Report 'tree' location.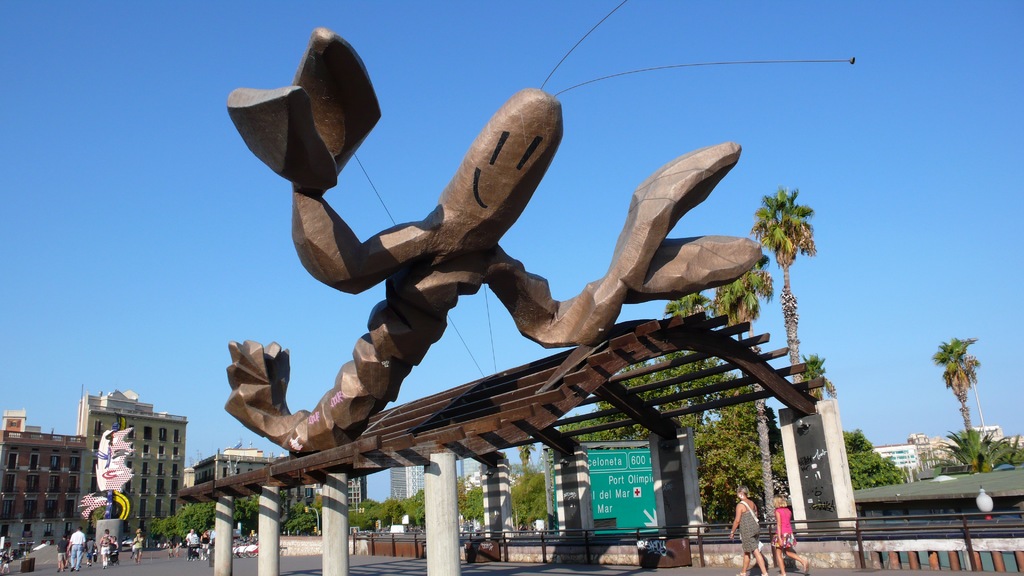
Report: bbox=(557, 351, 788, 533).
